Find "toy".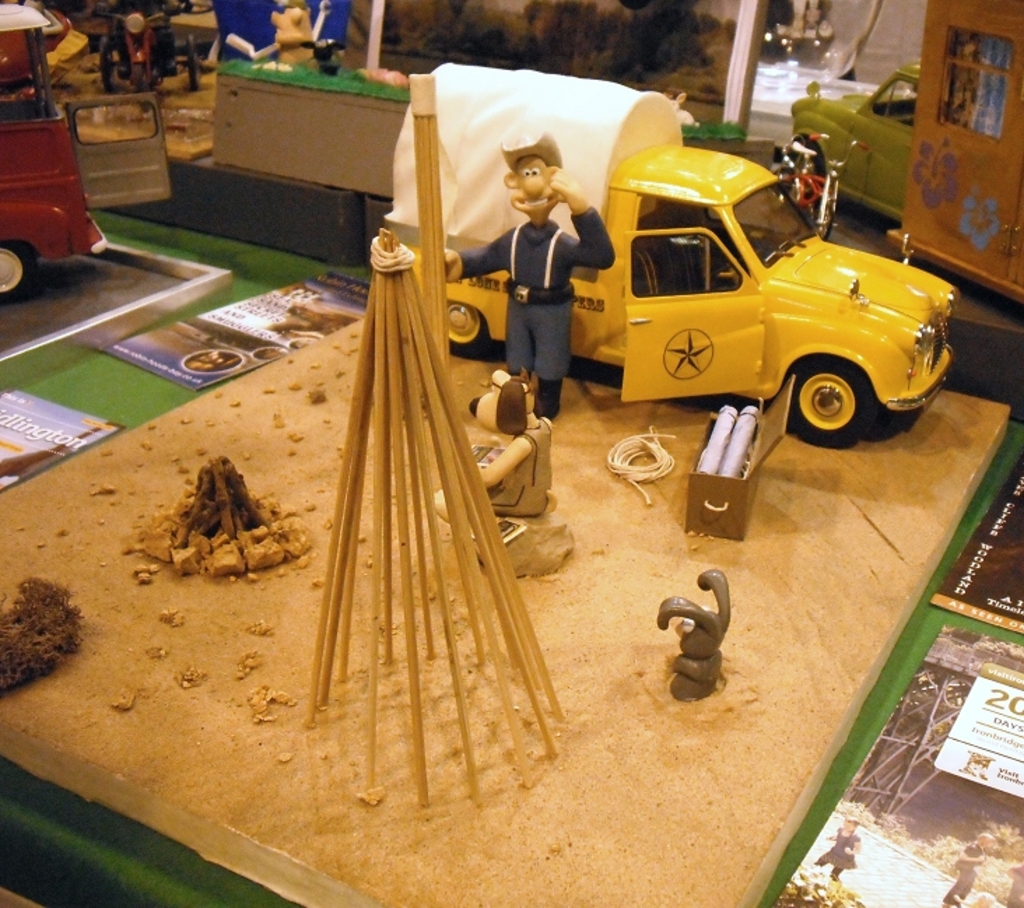
[left=372, top=59, right=955, bottom=453].
